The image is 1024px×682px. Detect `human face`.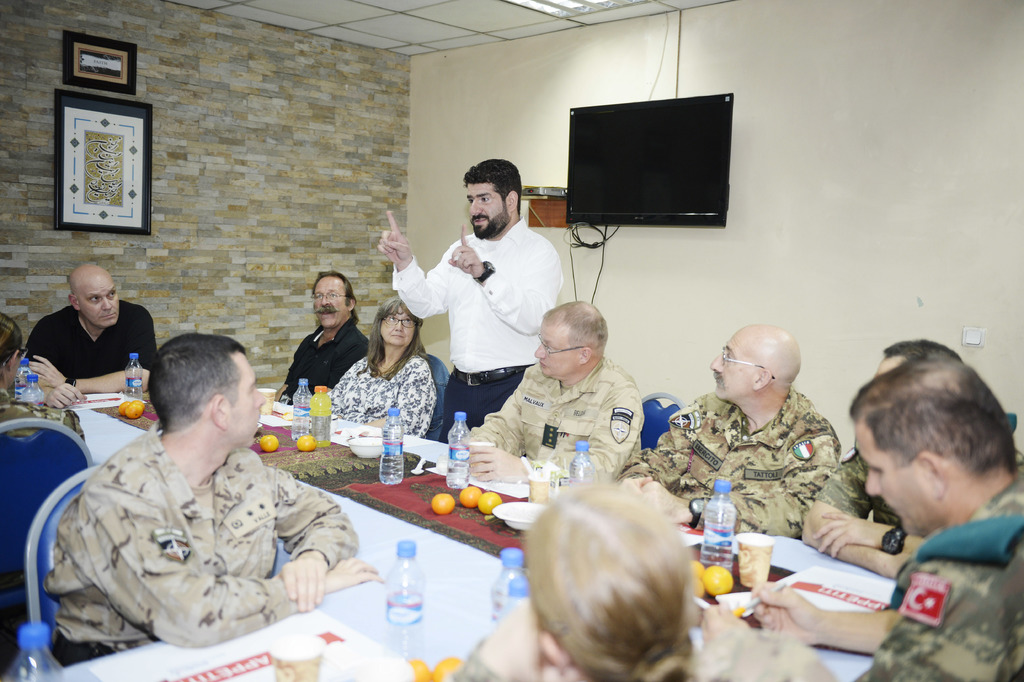
Detection: select_region(876, 356, 899, 376).
